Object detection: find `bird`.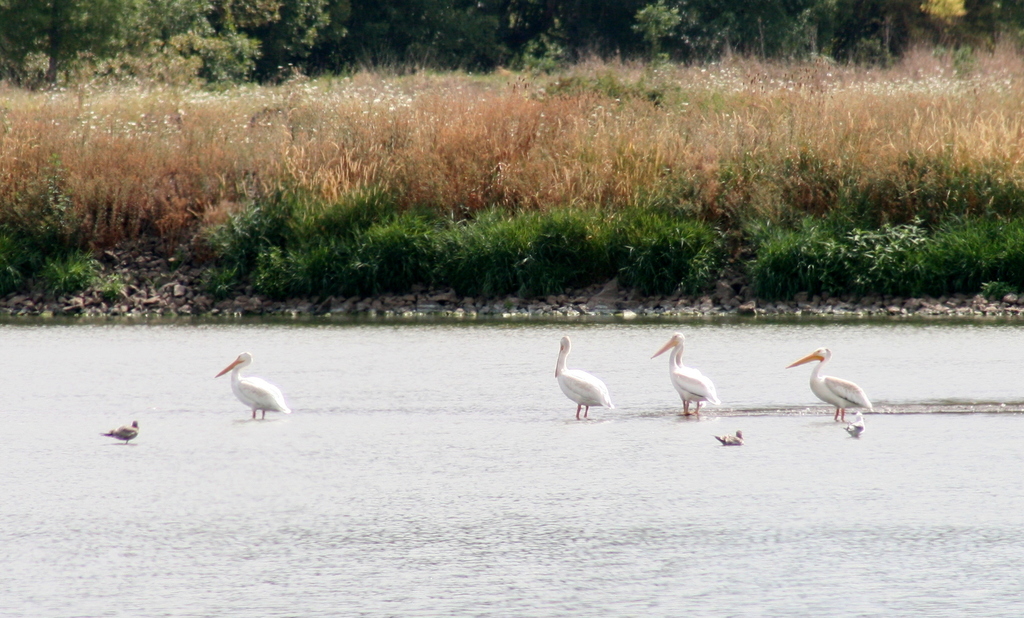
region(712, 430, 741, 445).
